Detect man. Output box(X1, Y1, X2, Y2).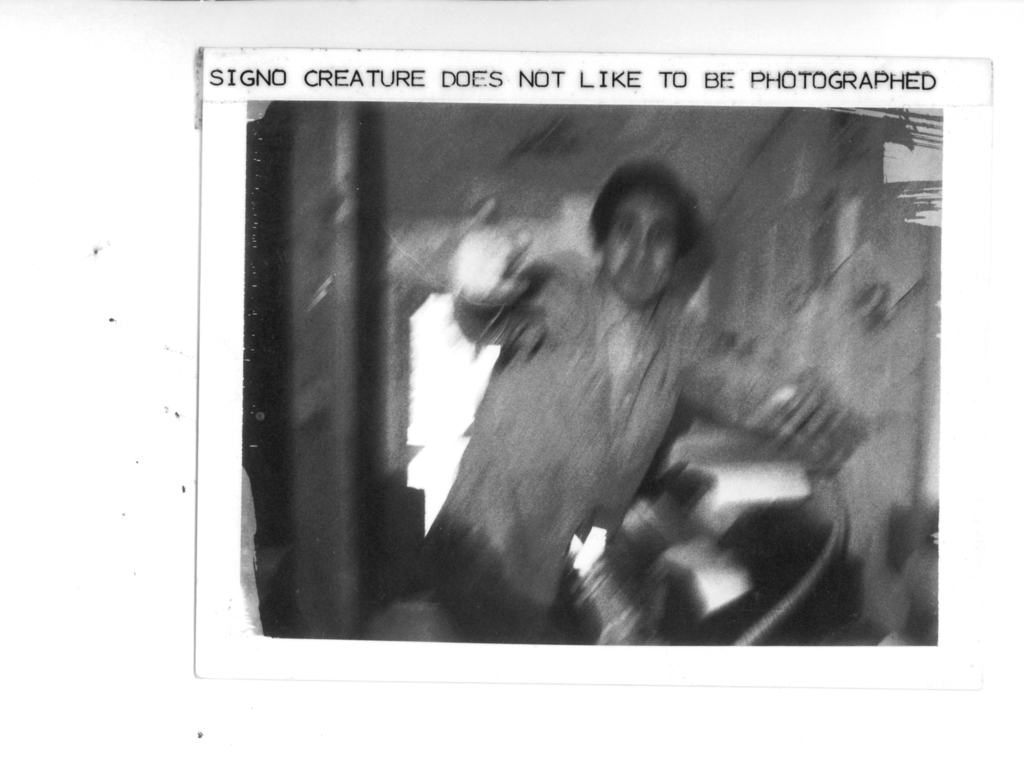
box(373, 159, 843, 644).
